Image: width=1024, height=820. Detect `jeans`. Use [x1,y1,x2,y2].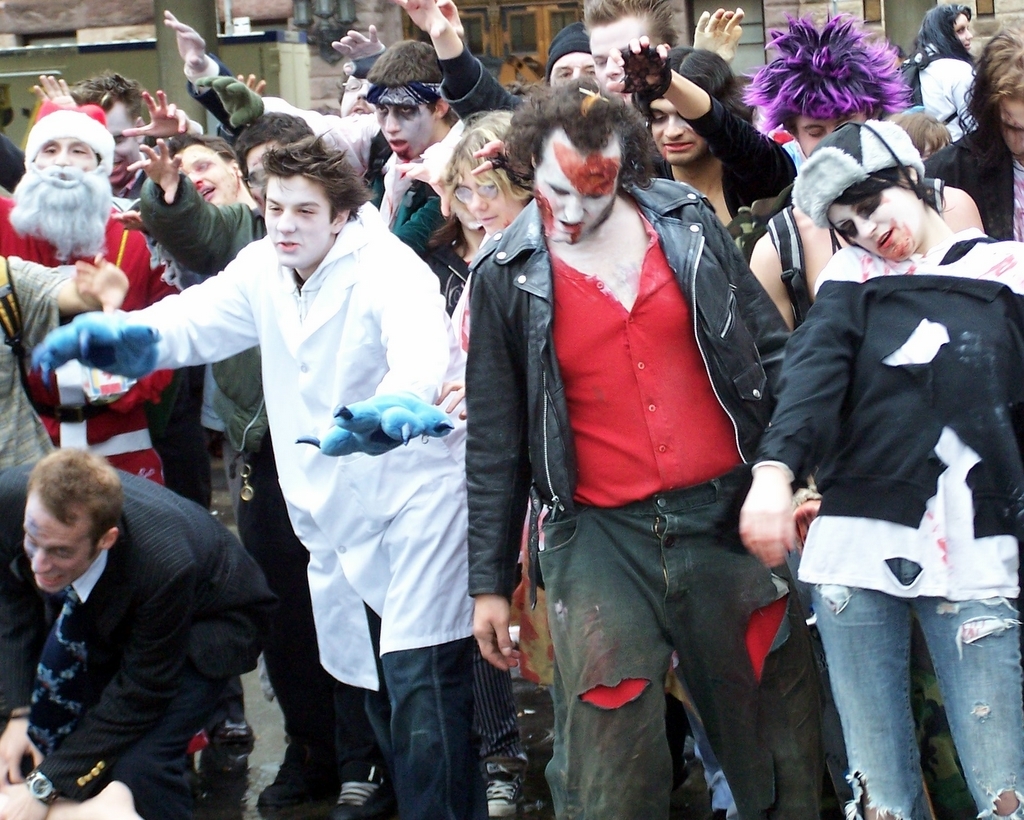
[533,469,835,819].
